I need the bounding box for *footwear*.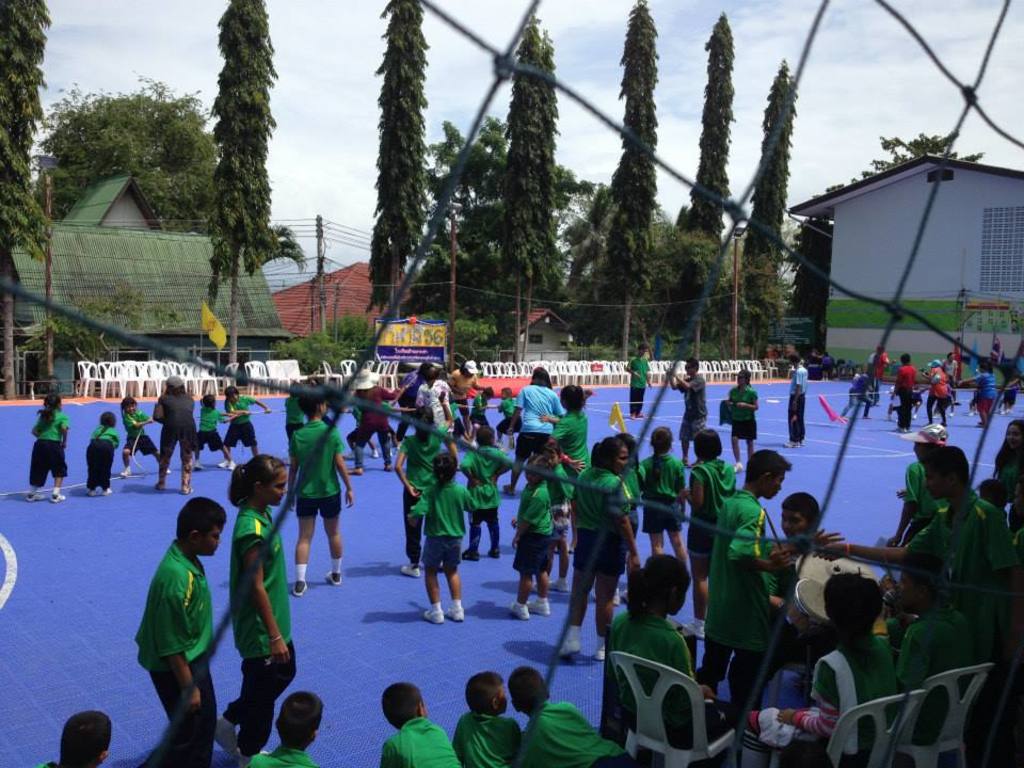
Here it is: 293,578,307,592.
